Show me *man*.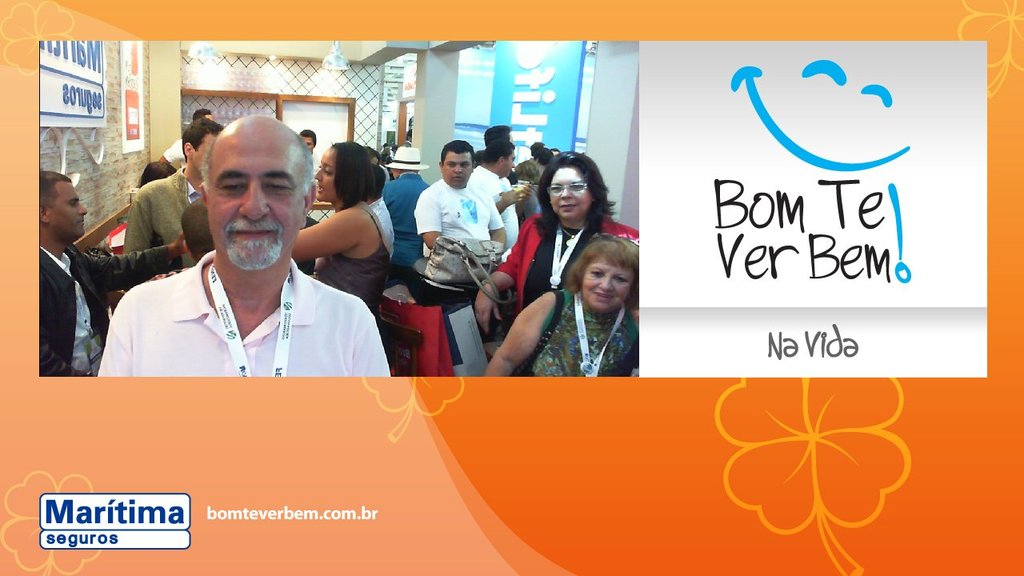
*man* is here: detection(382, 146, 434, 269).
